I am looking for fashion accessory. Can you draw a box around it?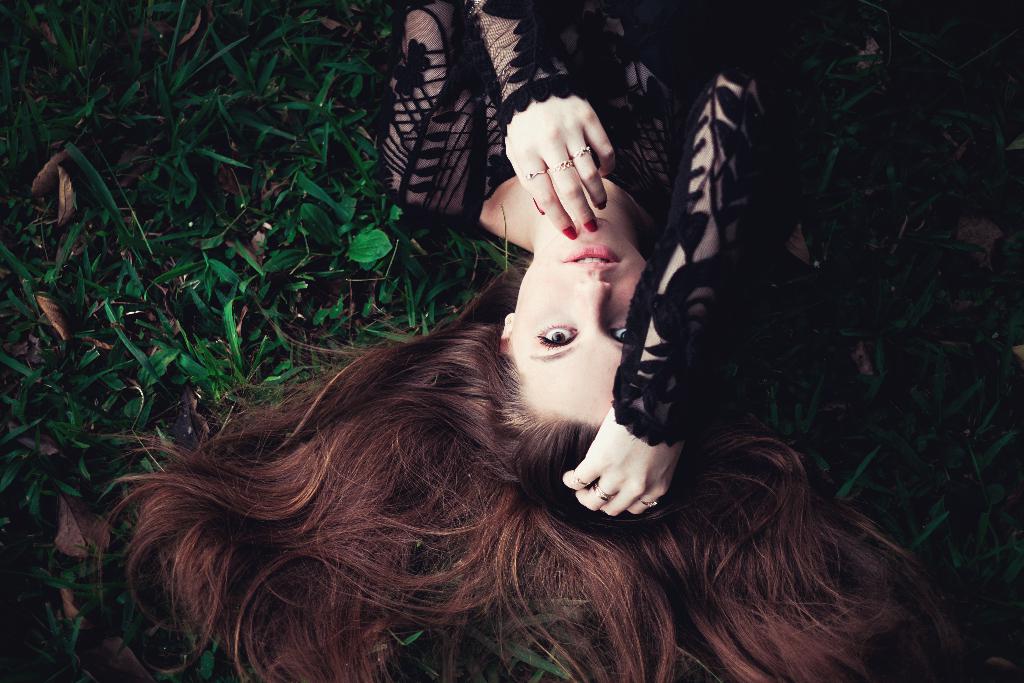
Sure, the bounding box is 641, 497, 659, 509.
